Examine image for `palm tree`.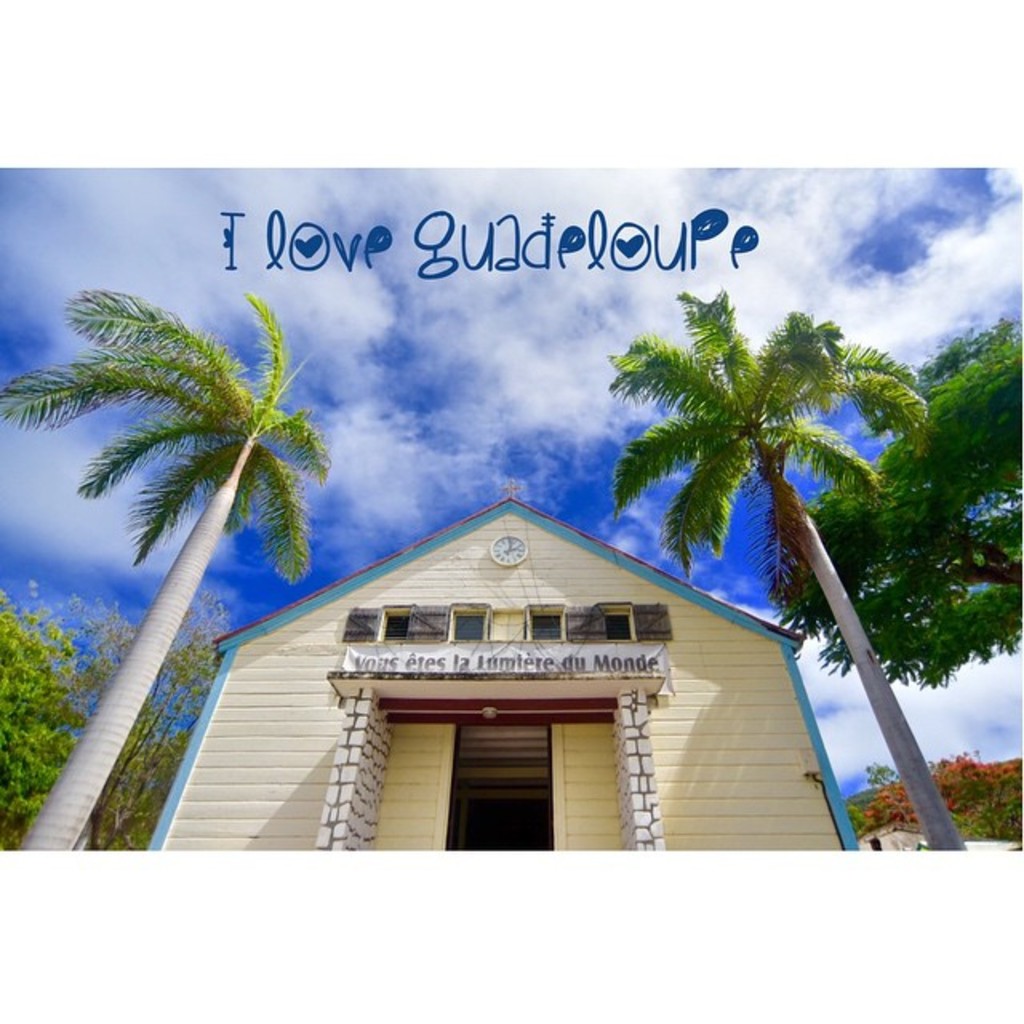
Examination result: [left=616, top=280, right=934, bottom=829].
